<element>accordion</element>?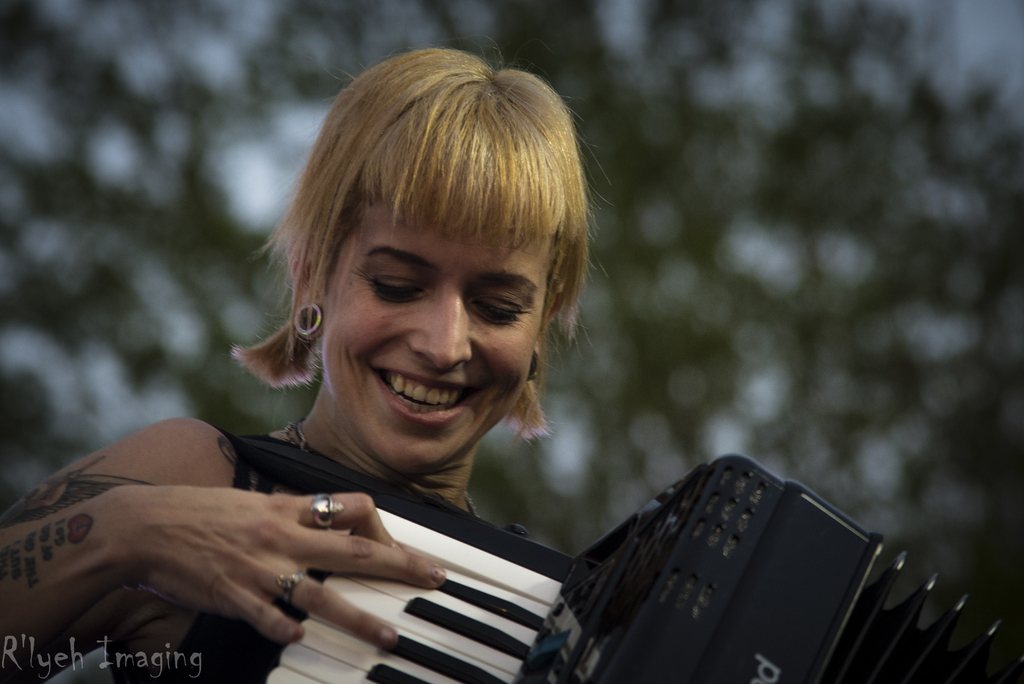
bbox=(233, 449, 1023, 683)
